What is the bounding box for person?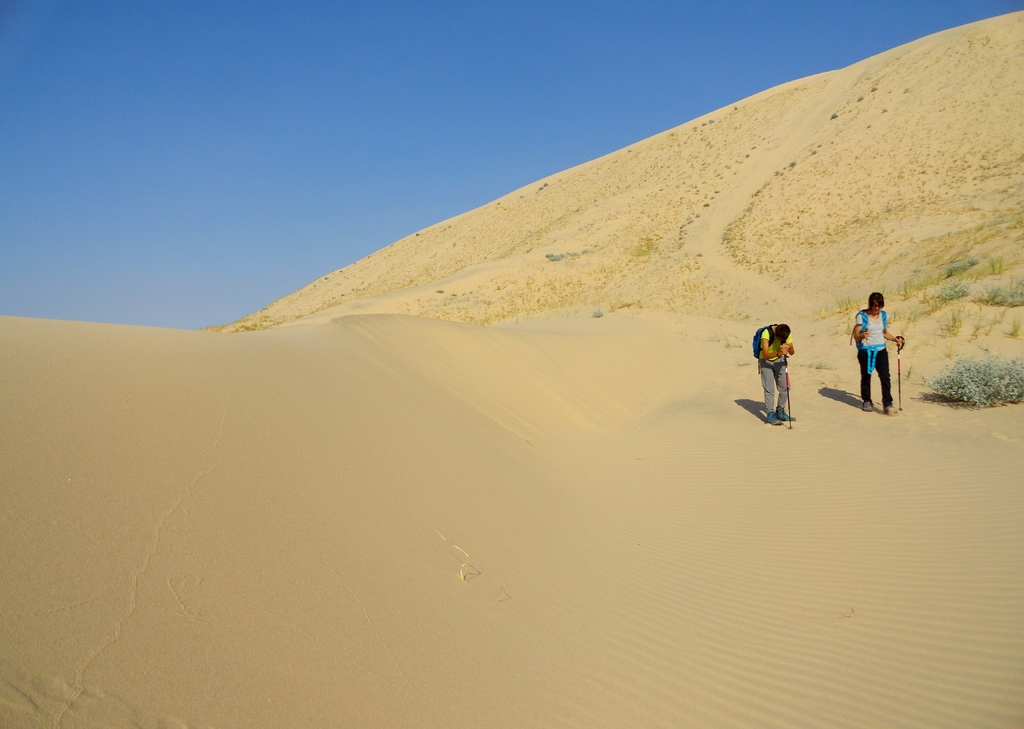
box(751, 317, 806, 426).
